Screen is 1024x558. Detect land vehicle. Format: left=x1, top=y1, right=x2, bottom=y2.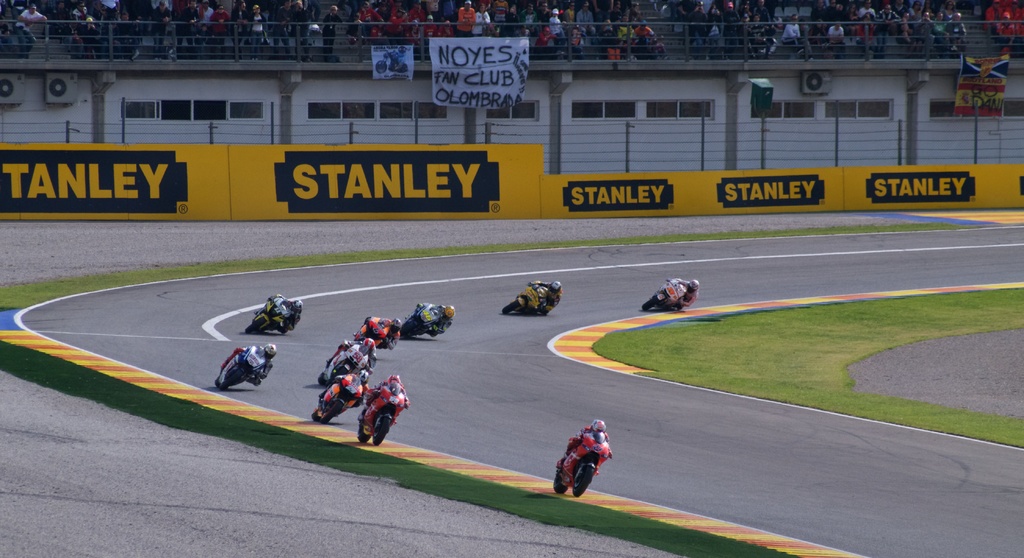
left=398, top=304, right=445, bottom=342.
